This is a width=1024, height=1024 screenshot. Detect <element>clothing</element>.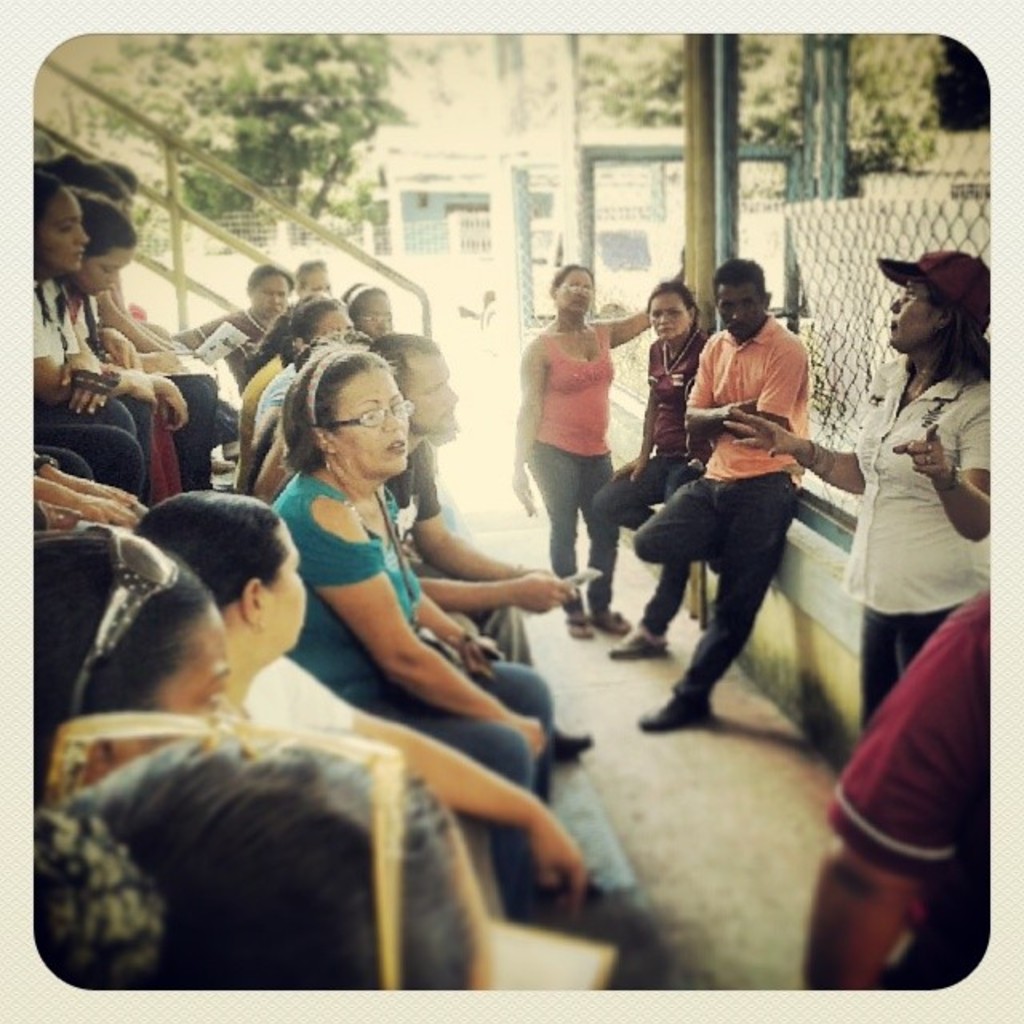
pyautogui.locateOnScreen(62, 286, 182, 504).
